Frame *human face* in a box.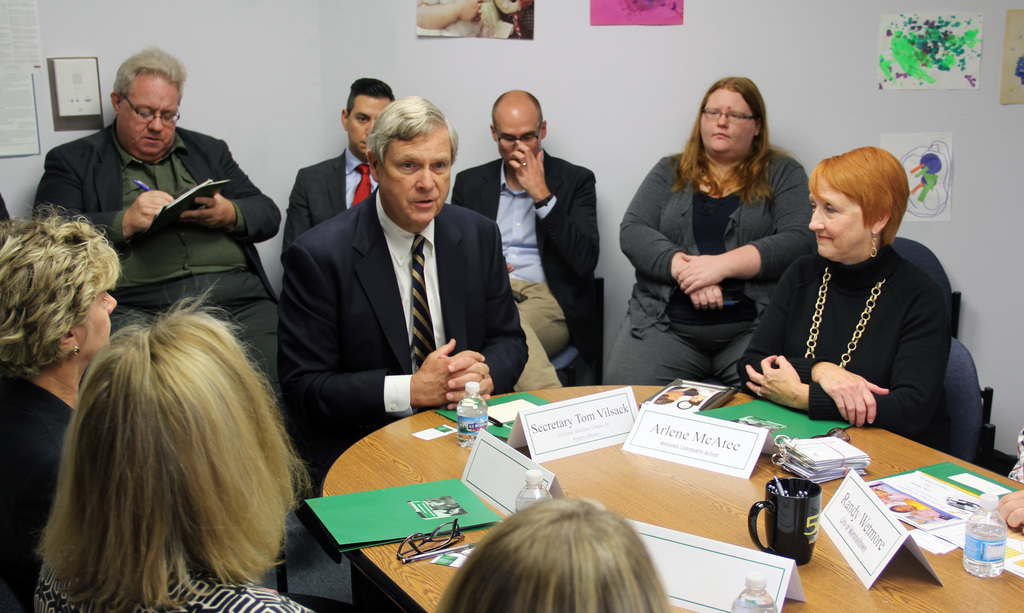
<bbox>806, 184, 867, 263</bbox>.
